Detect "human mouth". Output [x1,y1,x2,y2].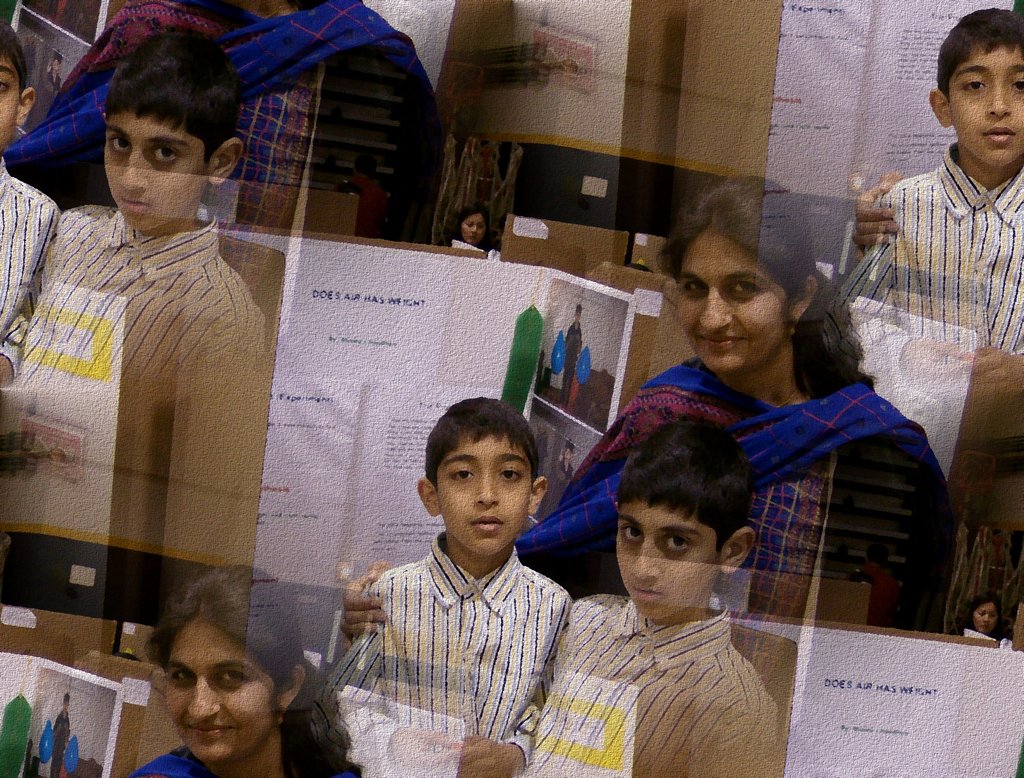
[470,514,501,530].
